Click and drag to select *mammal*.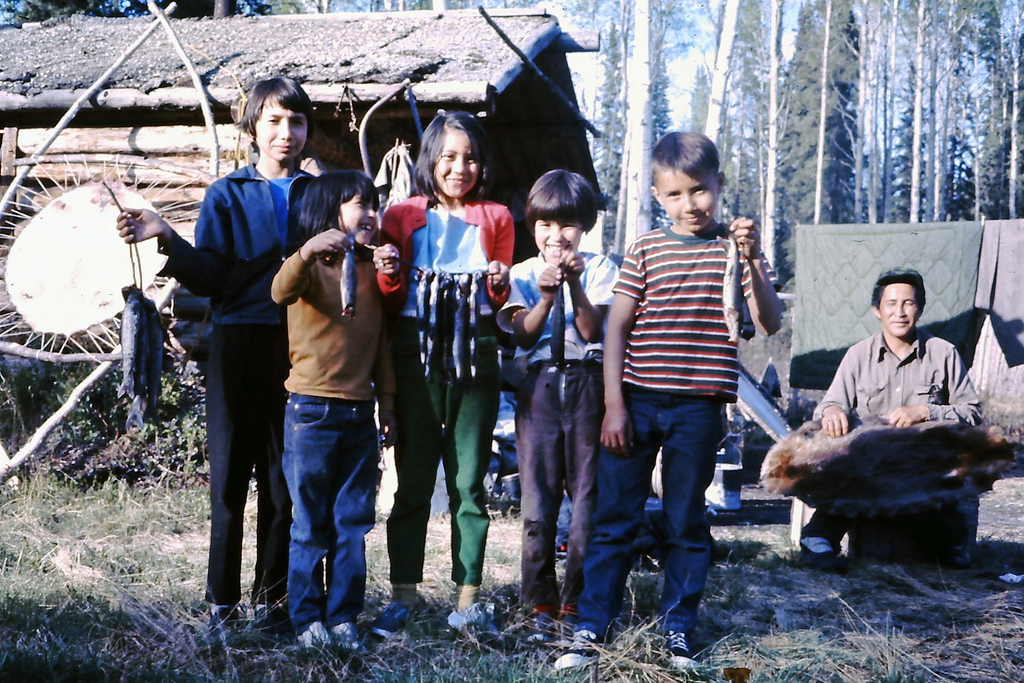
Selection: [811,273,986,566].
